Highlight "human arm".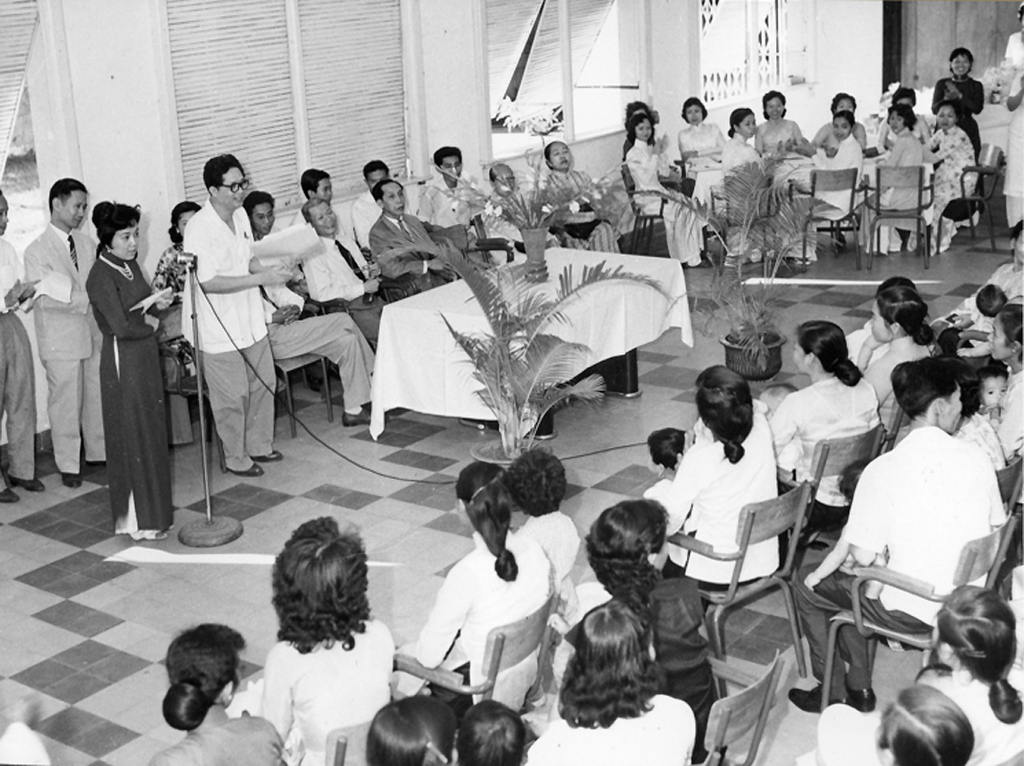
Highlighted region: <box>193,235,294,295</box>.
